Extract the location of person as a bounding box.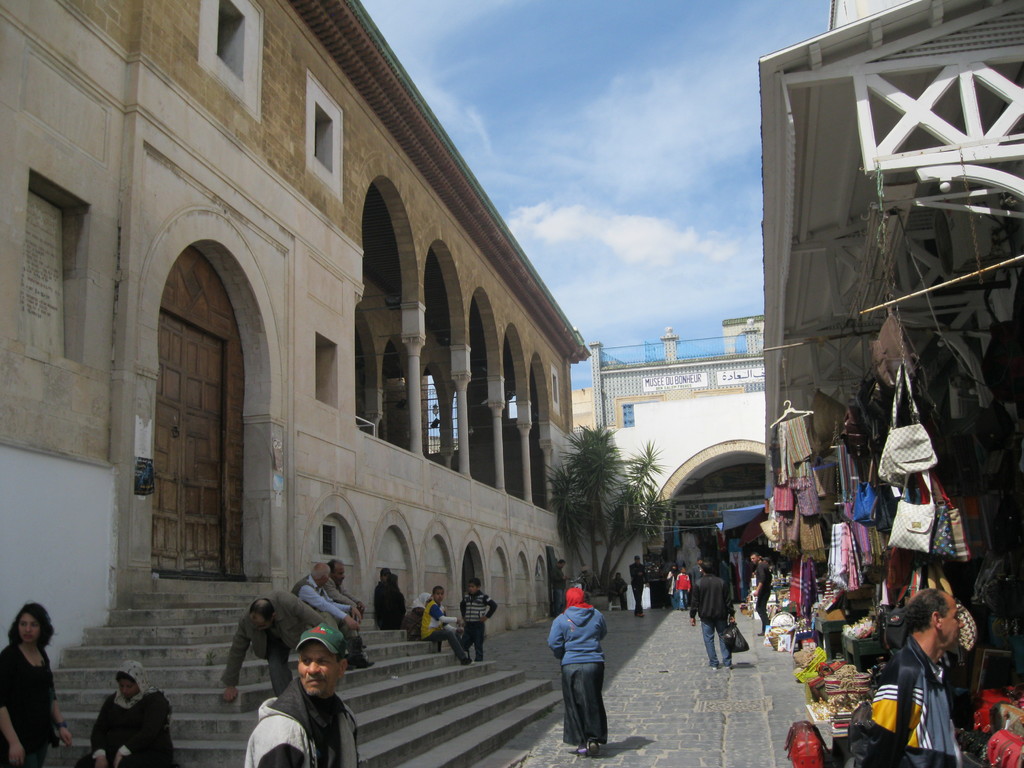
<bbox>399, 589, 435, 643</bbox>.
